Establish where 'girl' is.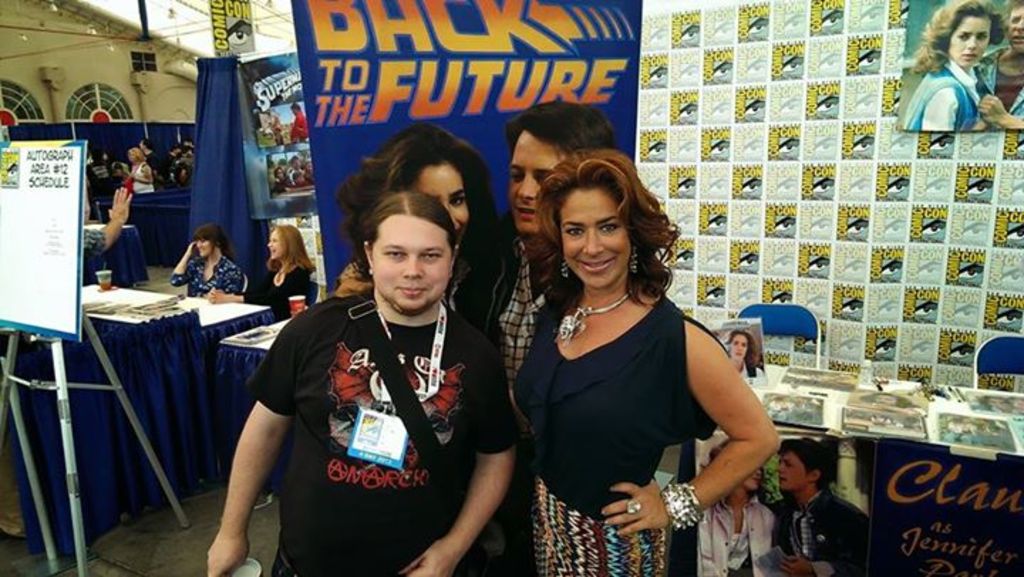
Established at bbox(695, 439, 784, 576).
